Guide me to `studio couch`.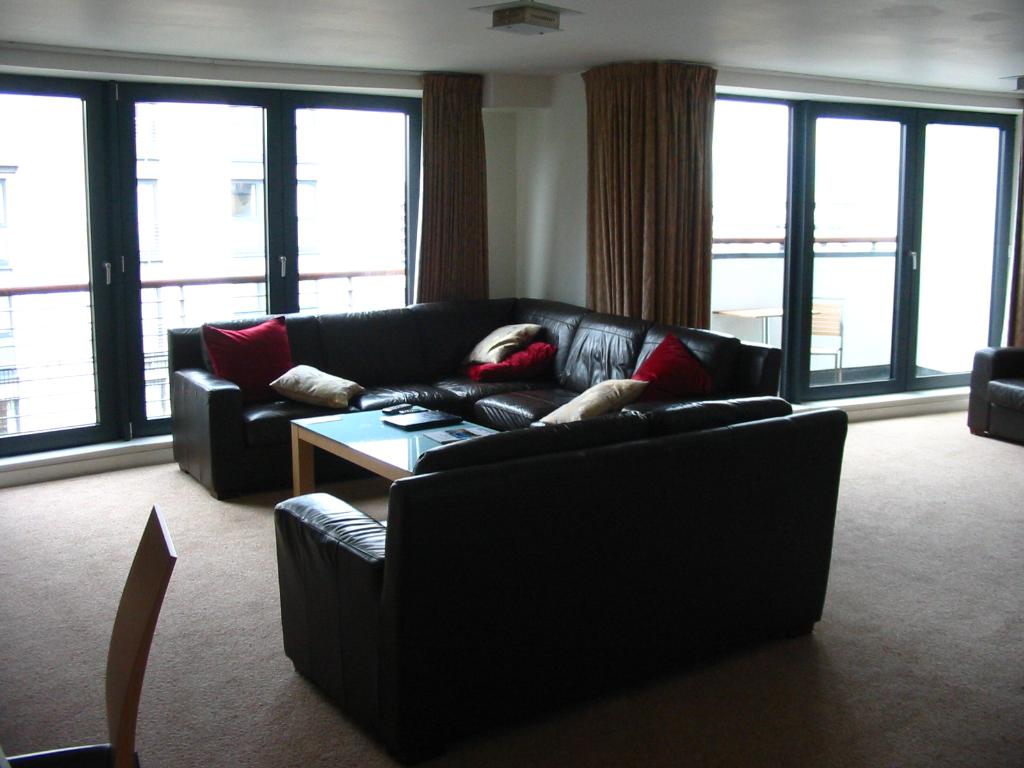
Guidance: (left=268, top=390, right=852, bottom=762).
